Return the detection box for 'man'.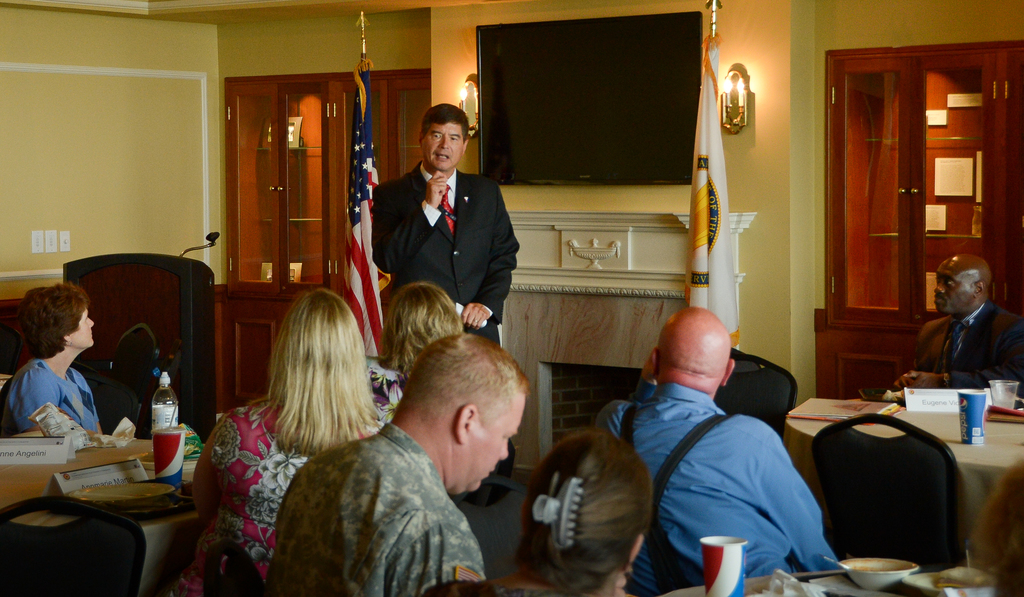
{"left": 595, "top": 287, "right": 845, "bottom": 586}.
